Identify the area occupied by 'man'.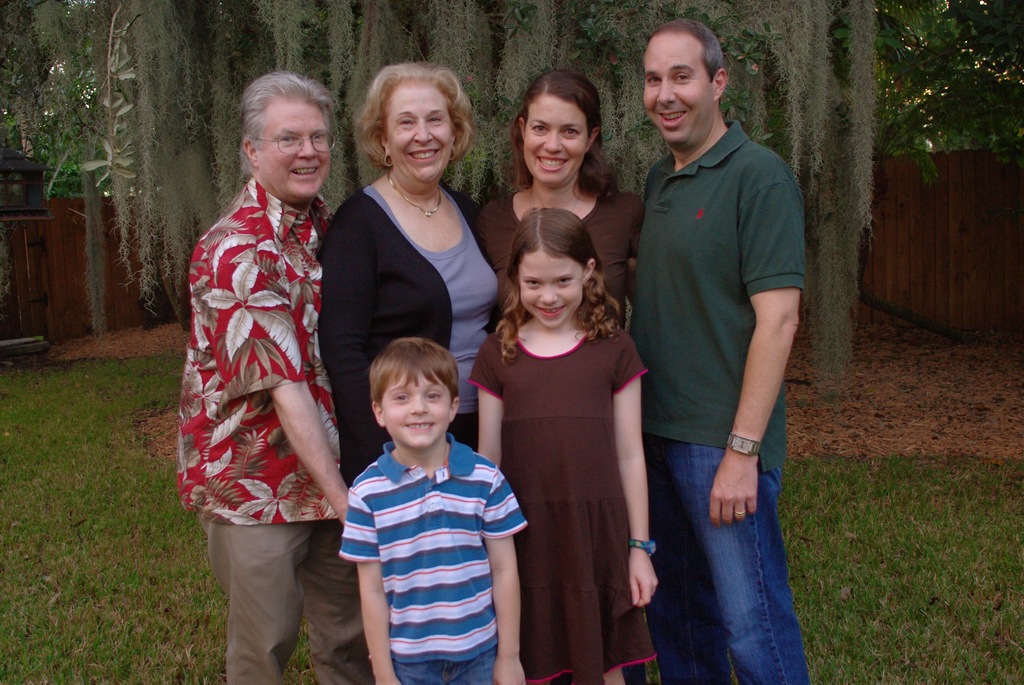
Area: Rect(622, 13, 806, 684).
